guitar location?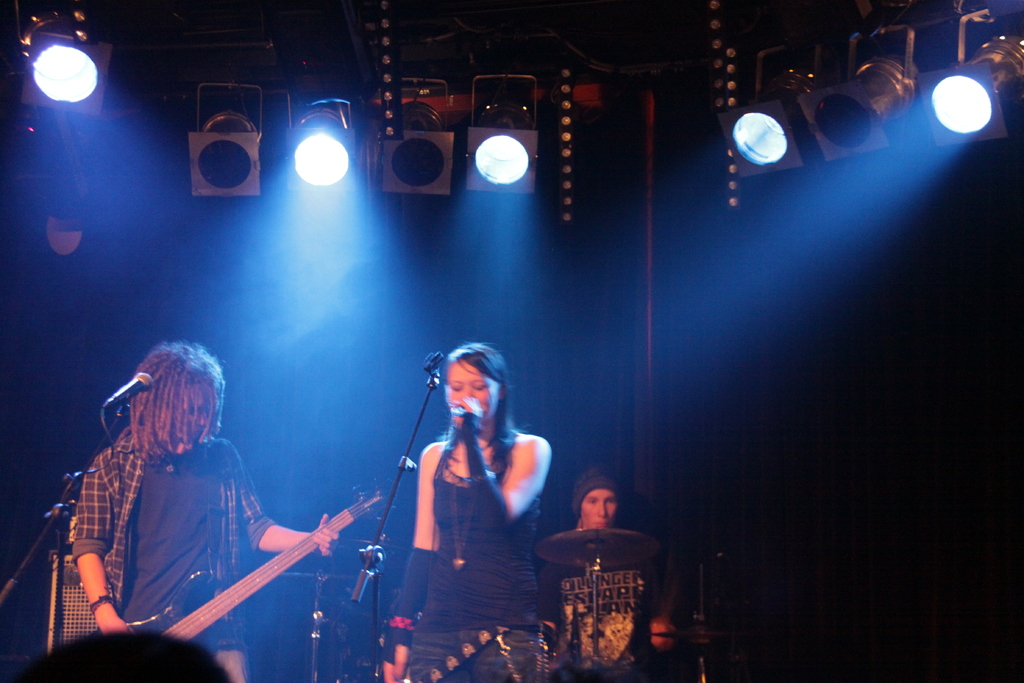
[x1=125, y1=477, x2=397, y2=649]
